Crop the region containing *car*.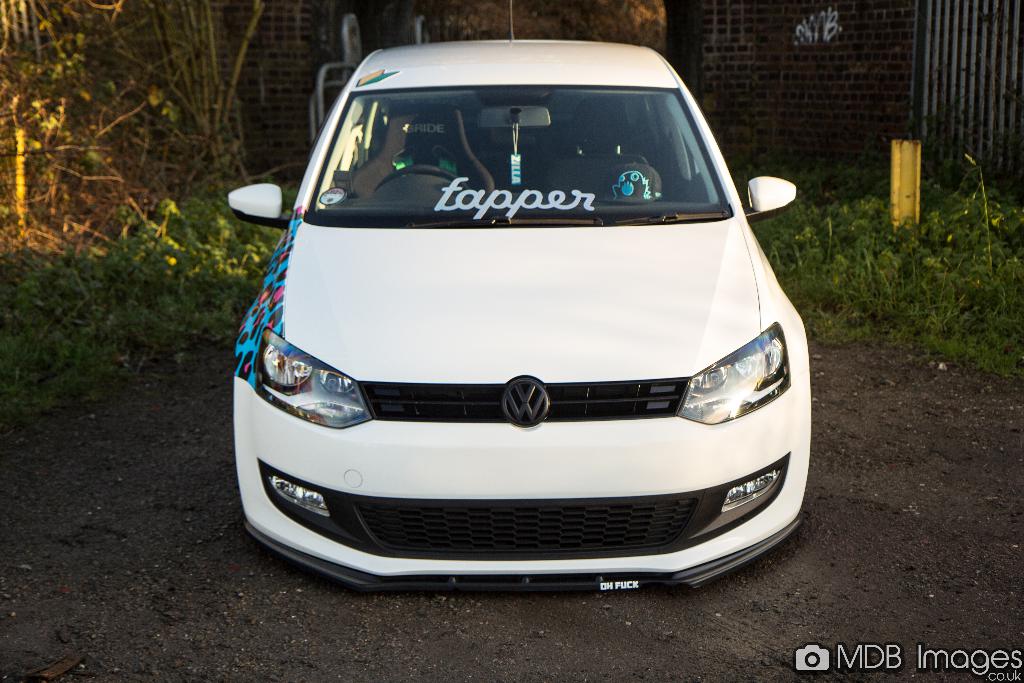
Crop region: crop(225, 0, 798, 588).
